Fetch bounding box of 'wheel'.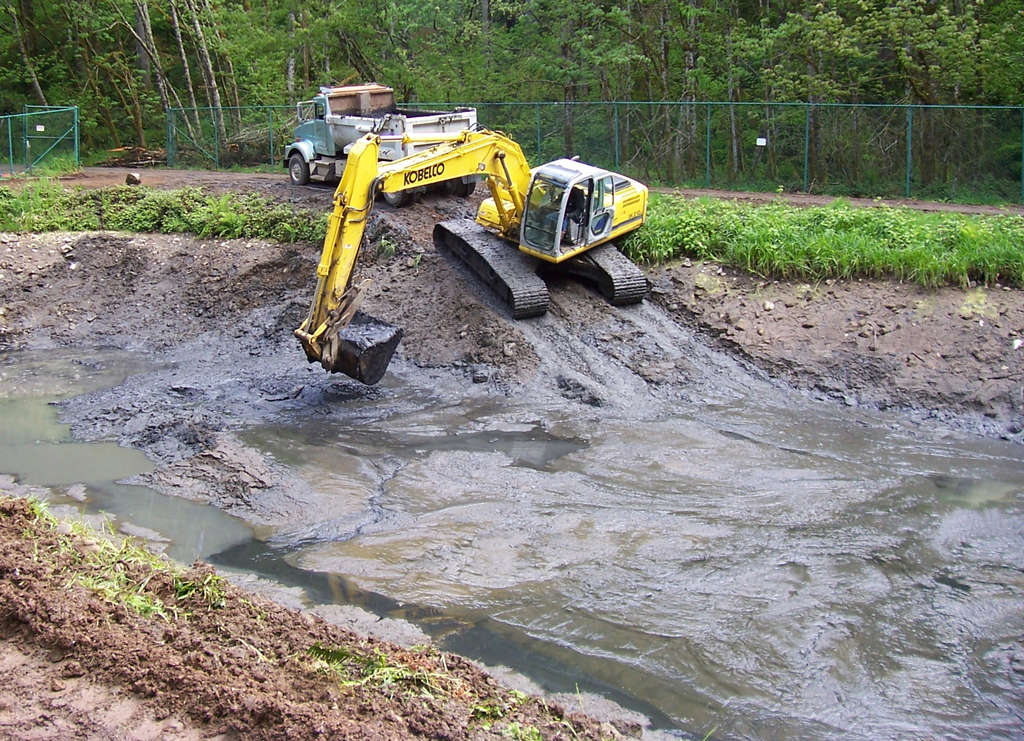
Bbox: bbox=(446, 179, 466, 195).
